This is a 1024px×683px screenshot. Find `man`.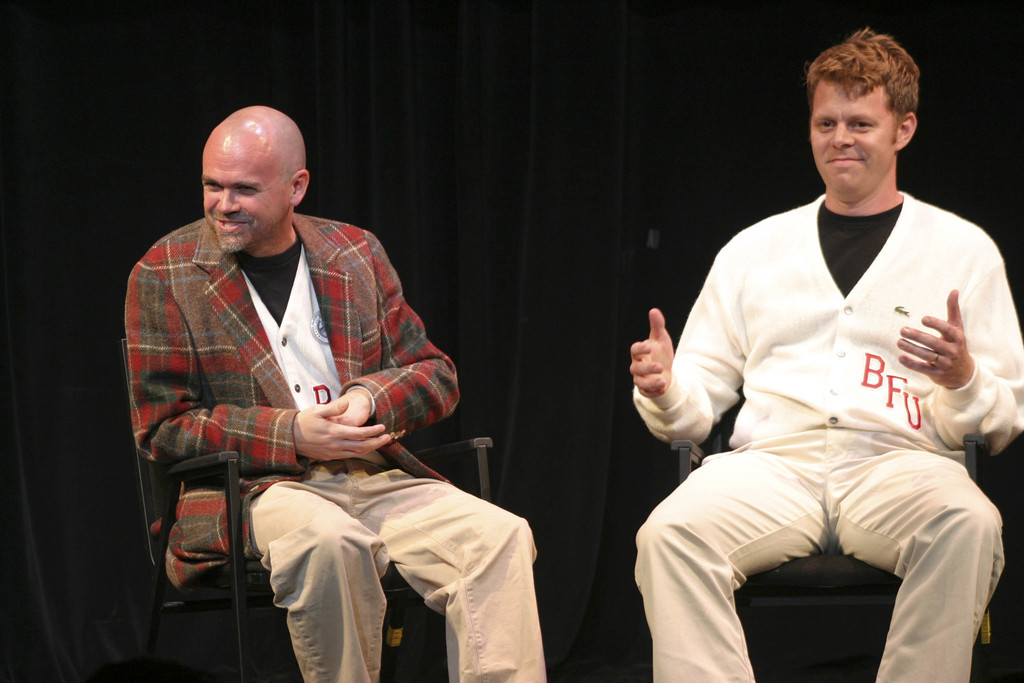
Bounding box: rect(122, 125, 512, 678).
